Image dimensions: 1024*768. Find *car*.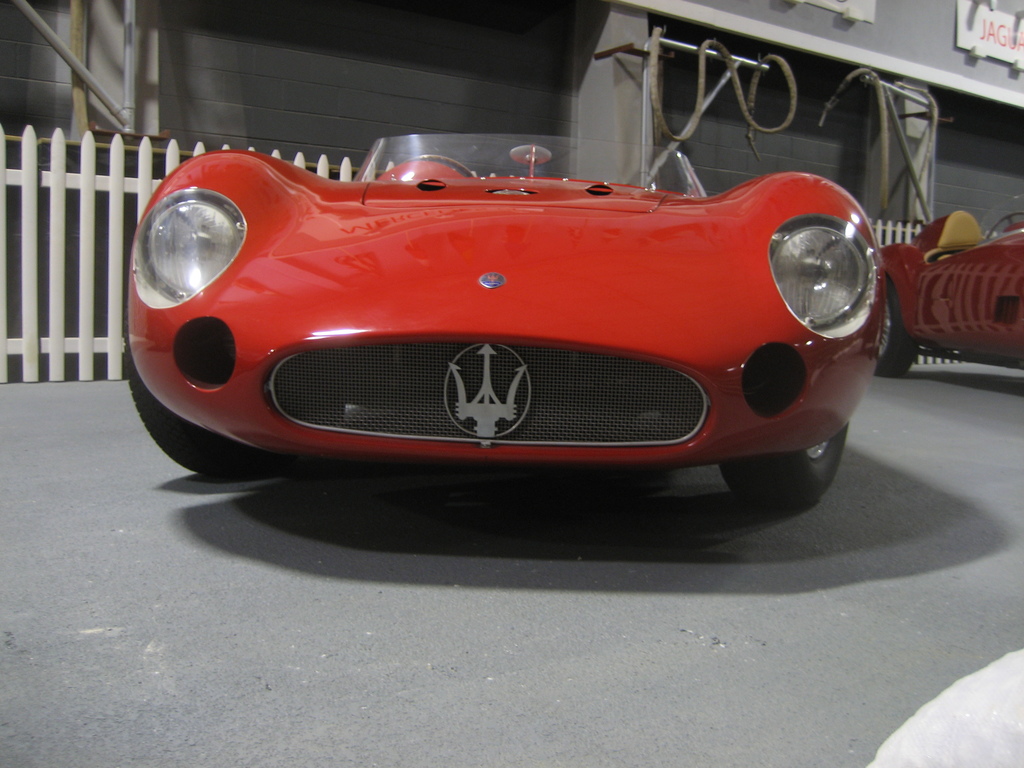
[124, 129, 890, 498].
